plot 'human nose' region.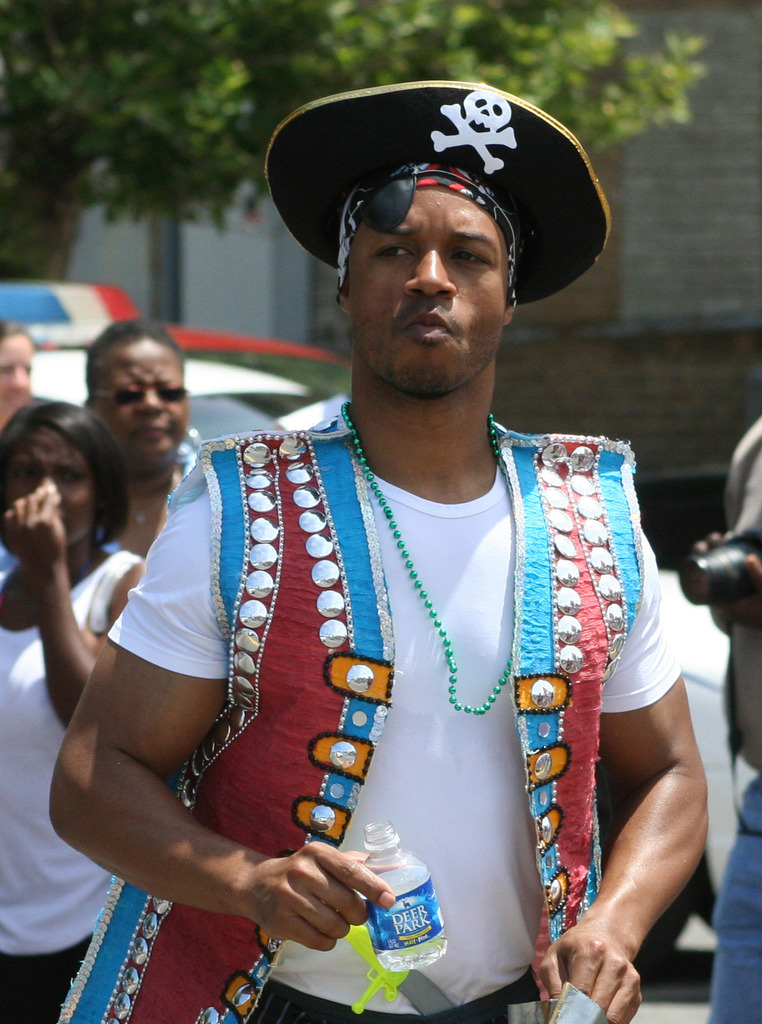
Plotted at x1=399, y1=248, x2=454, y2=300.
